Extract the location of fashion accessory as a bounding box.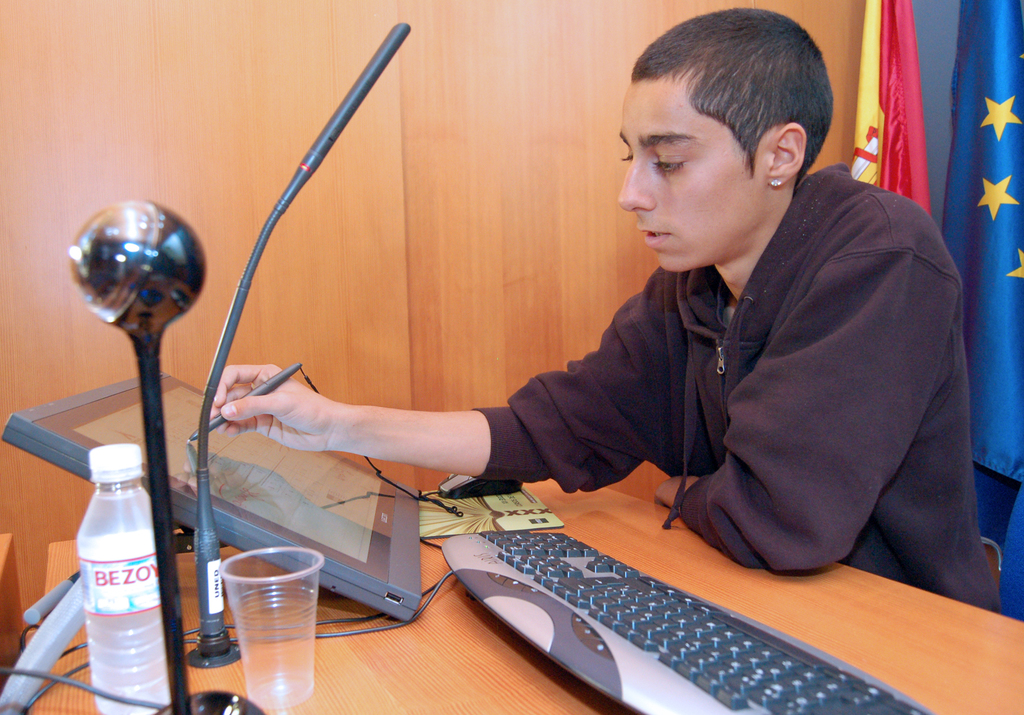
(768,177,782,189).
